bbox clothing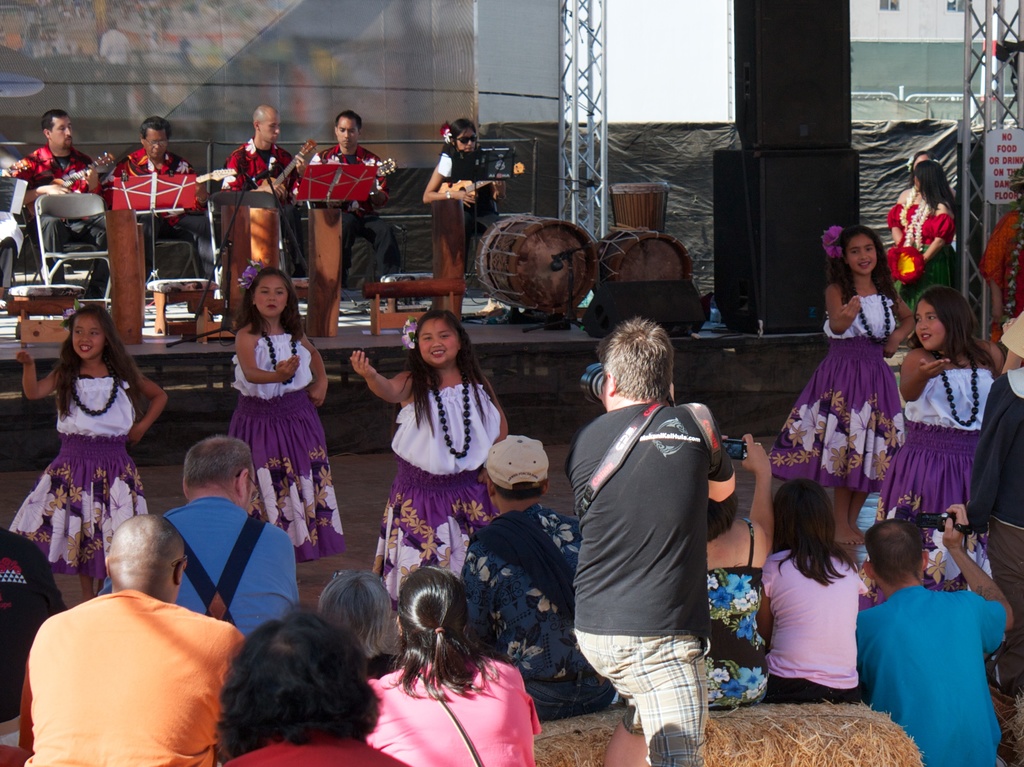
888,203,918,235
